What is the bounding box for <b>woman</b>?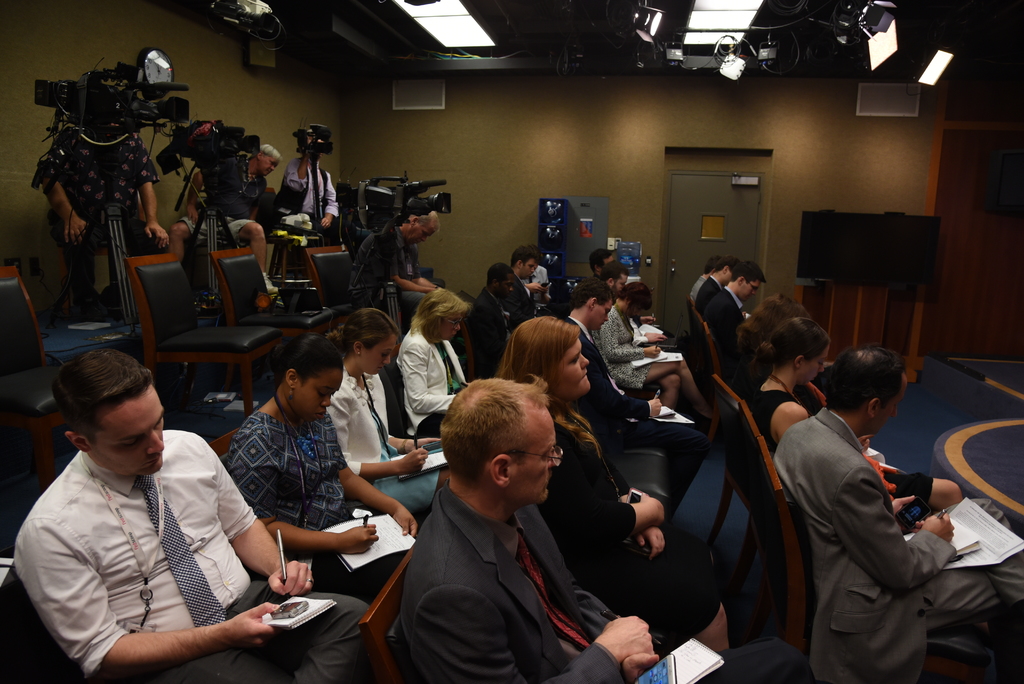
bbox=(278, 136, 339, 316).
